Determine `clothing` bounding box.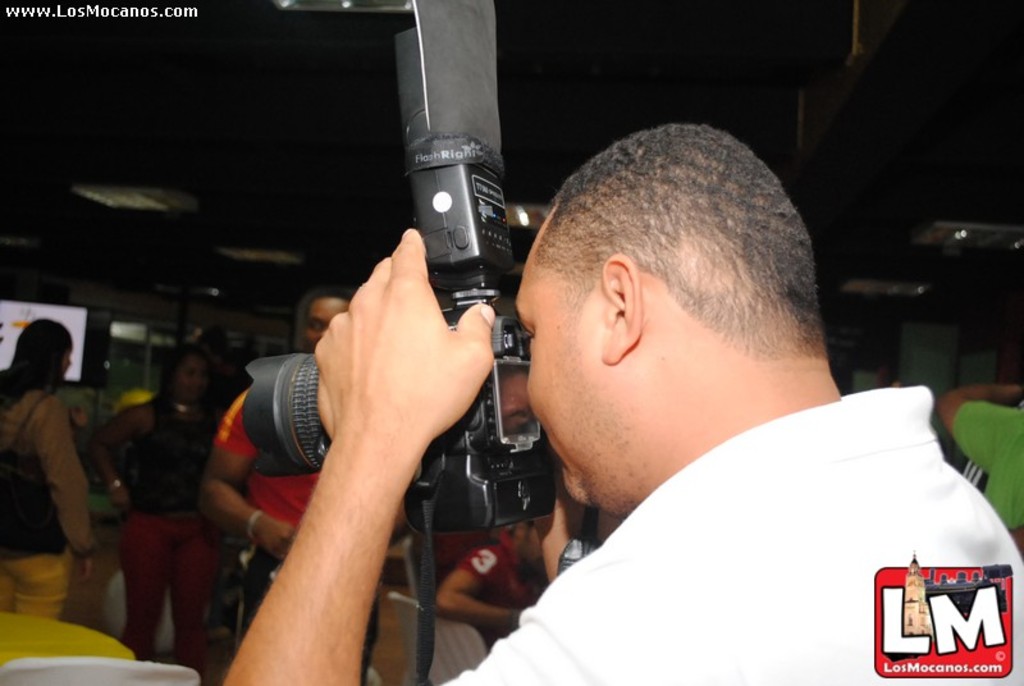
Determined: {"left": 116, "top": 397, "right": 219, "bottom": 568}.
